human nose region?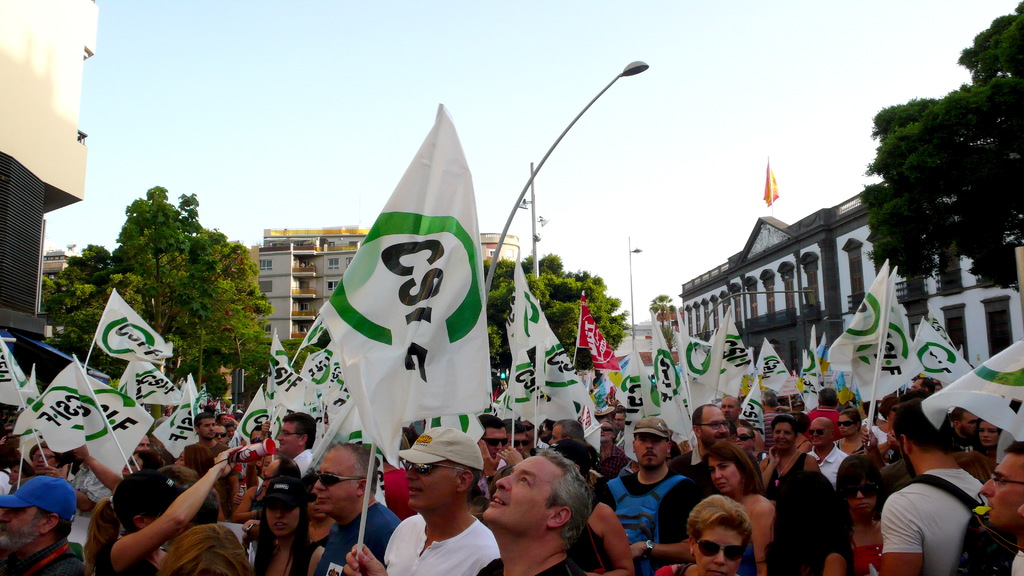
bbox(0, 511, 6, 521)
